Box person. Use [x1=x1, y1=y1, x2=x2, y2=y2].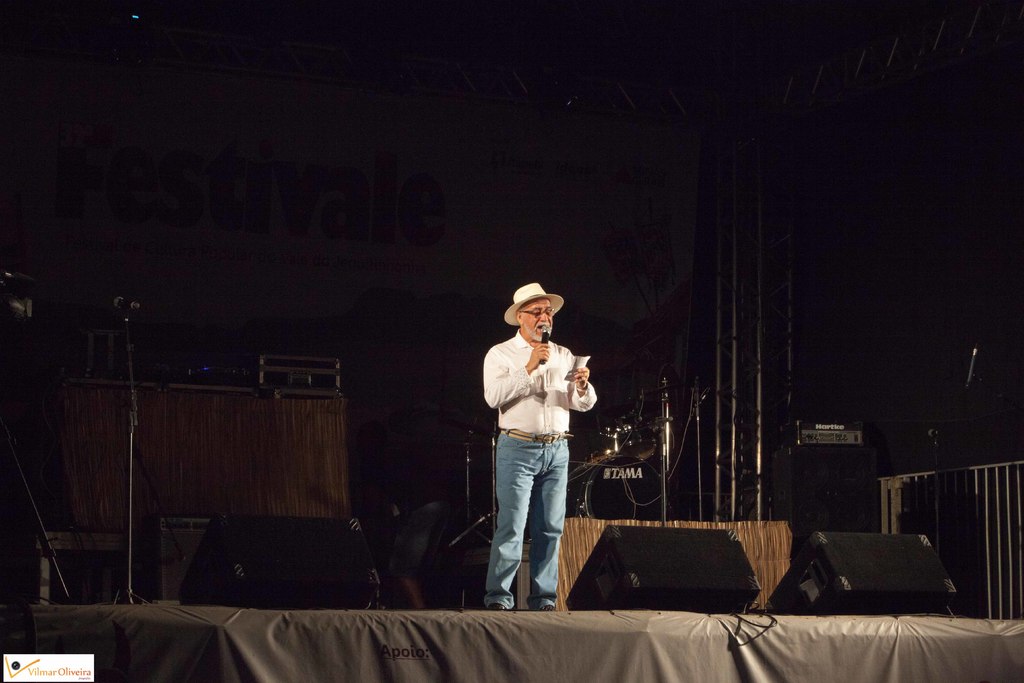
[x1=486, y1=267, x2=599, y2=614].
